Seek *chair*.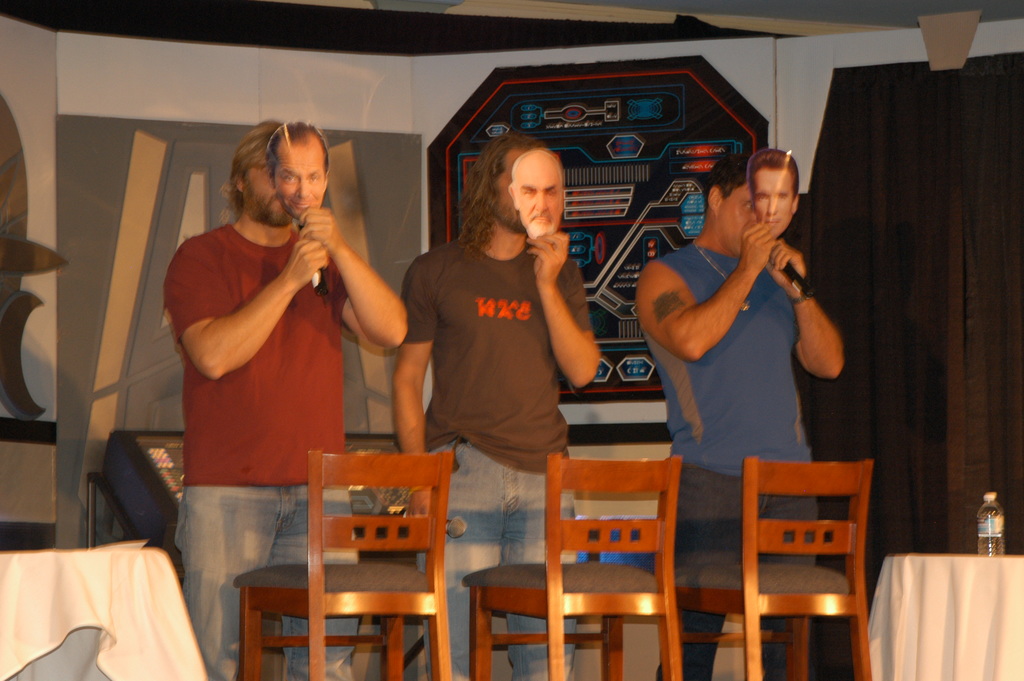
select_region(234, 453, 454, 680).
